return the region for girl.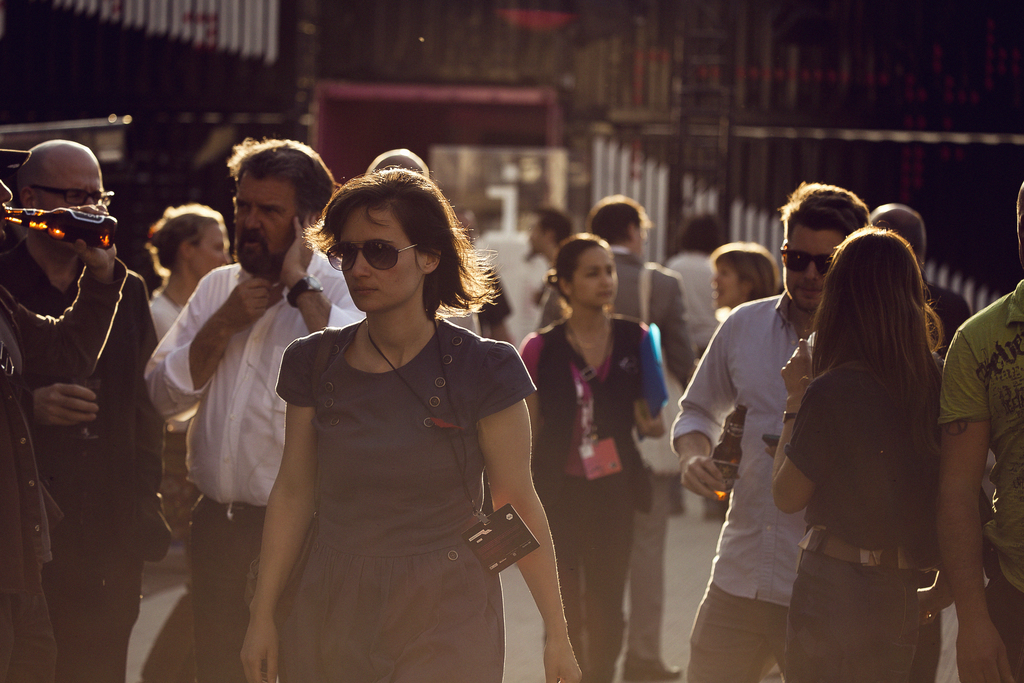
{"left": 236, "top": 165, "right": 581, "bottom": 681}.
